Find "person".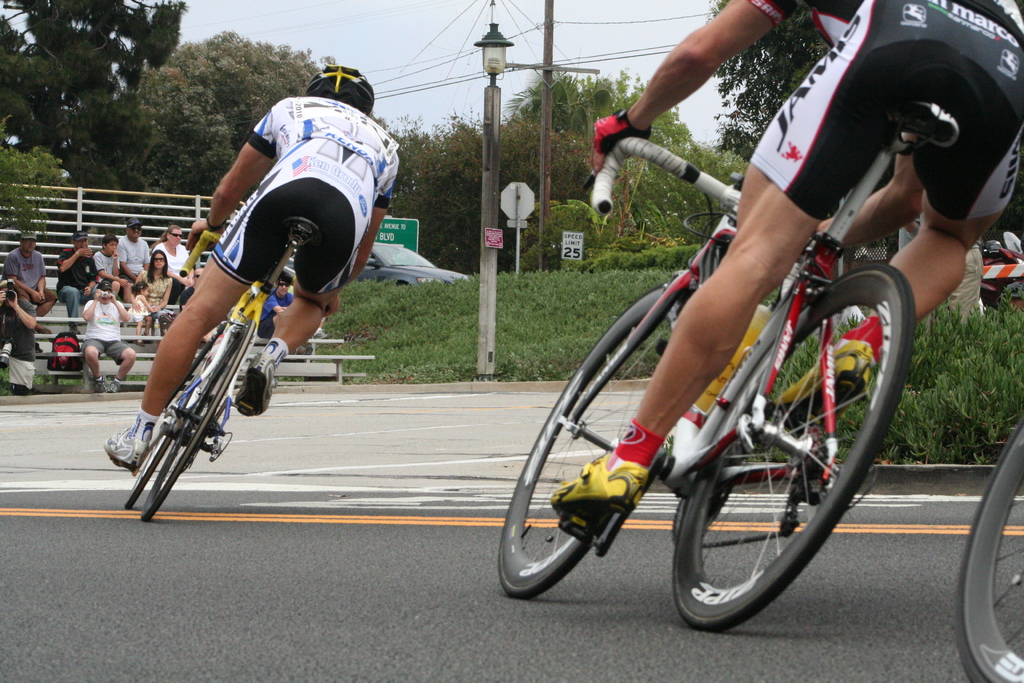
<box>58,231,110,327</box>.
